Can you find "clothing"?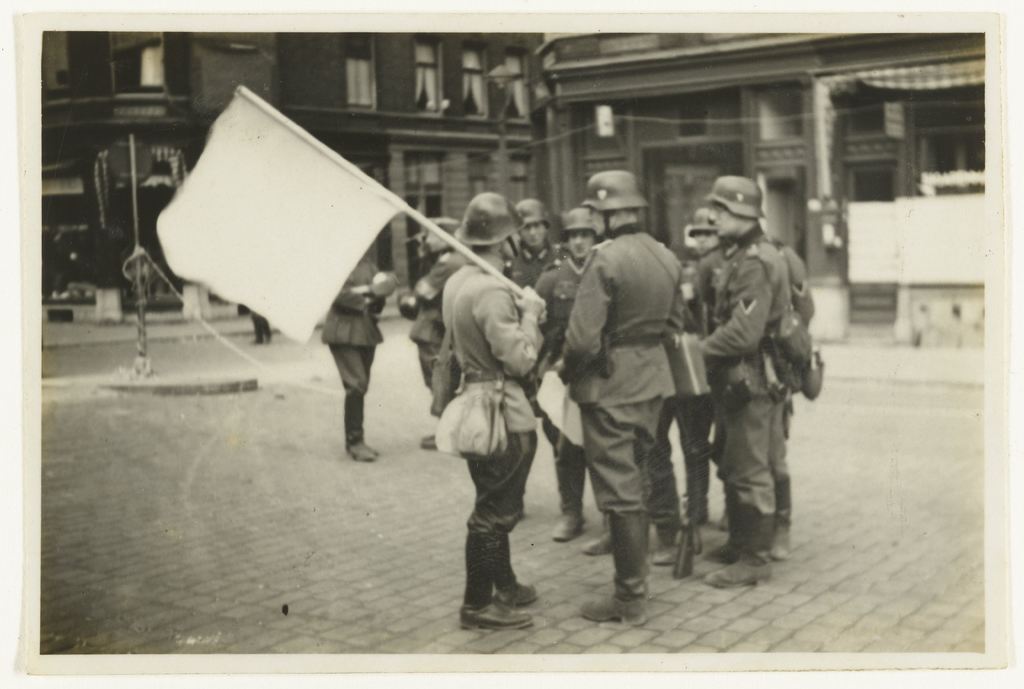
Yes, bounding box: [322, 246, 385, 435].
